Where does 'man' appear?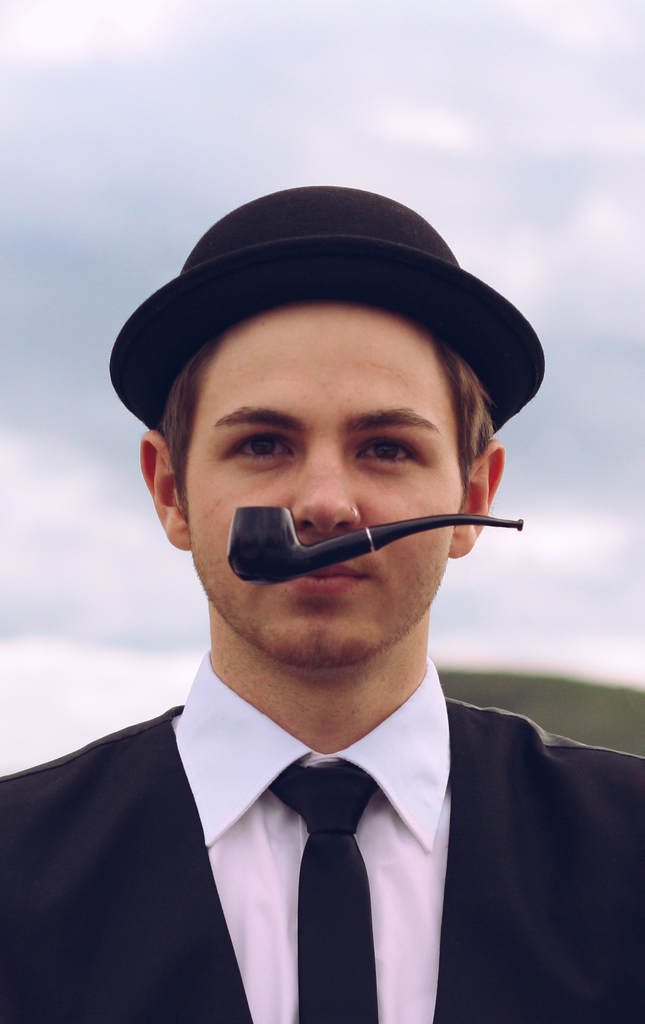
Appears at rect(0, 163, 621, 1009).
